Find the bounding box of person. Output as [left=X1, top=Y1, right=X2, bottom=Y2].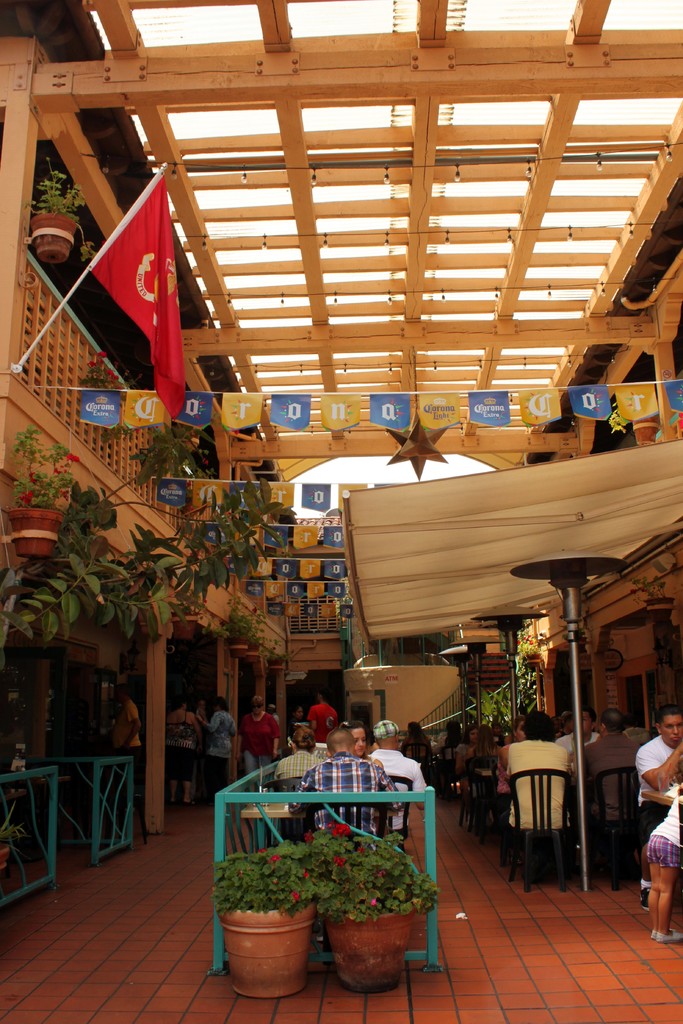
[left=429, top=731, right=446, bottom=755].
